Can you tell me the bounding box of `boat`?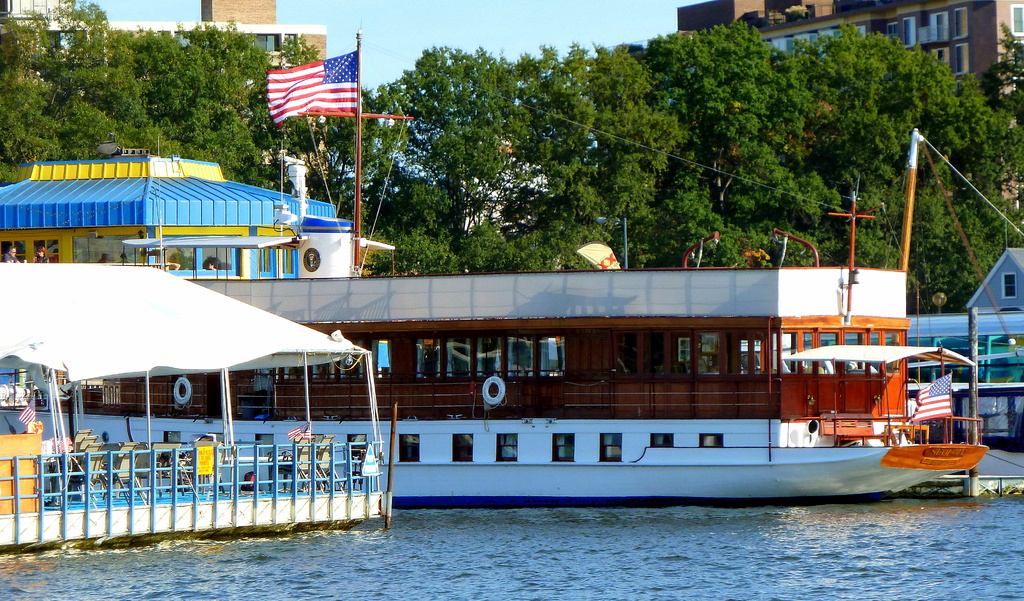
[left=0, top=136, right=391, bottom=554].
